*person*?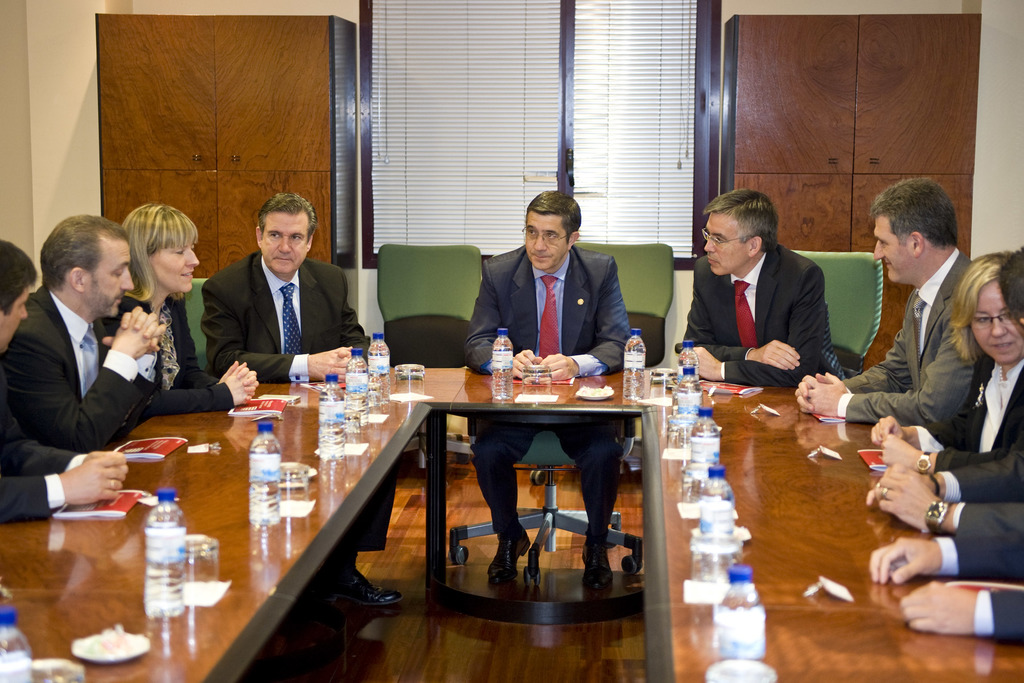
465:189:644:596
